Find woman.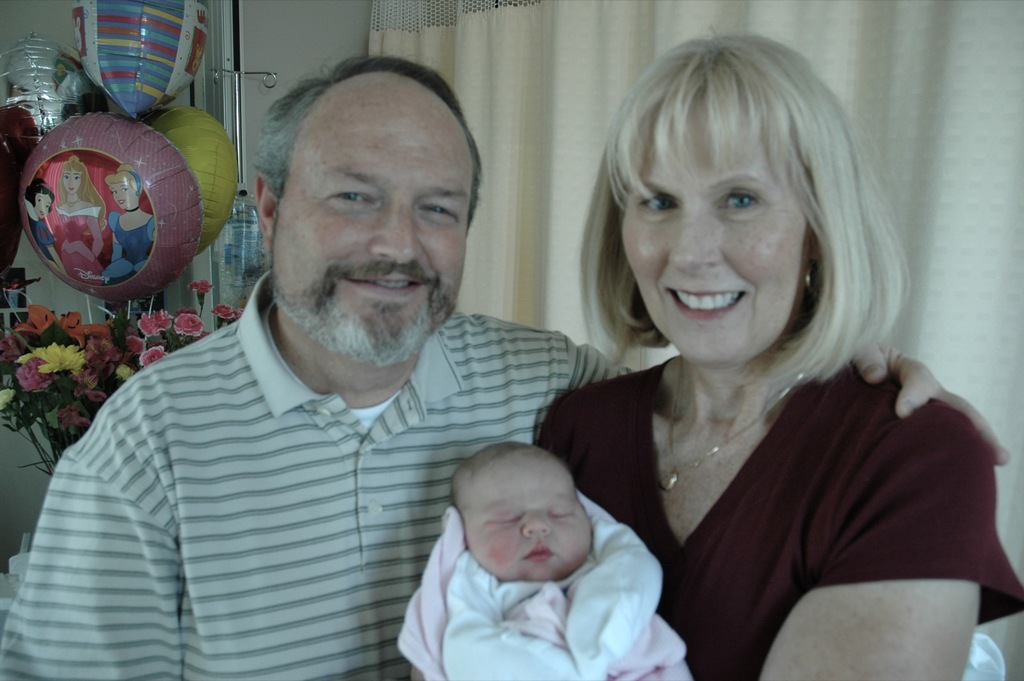
[x1=497, y1=42, x2=995, y2=680].
